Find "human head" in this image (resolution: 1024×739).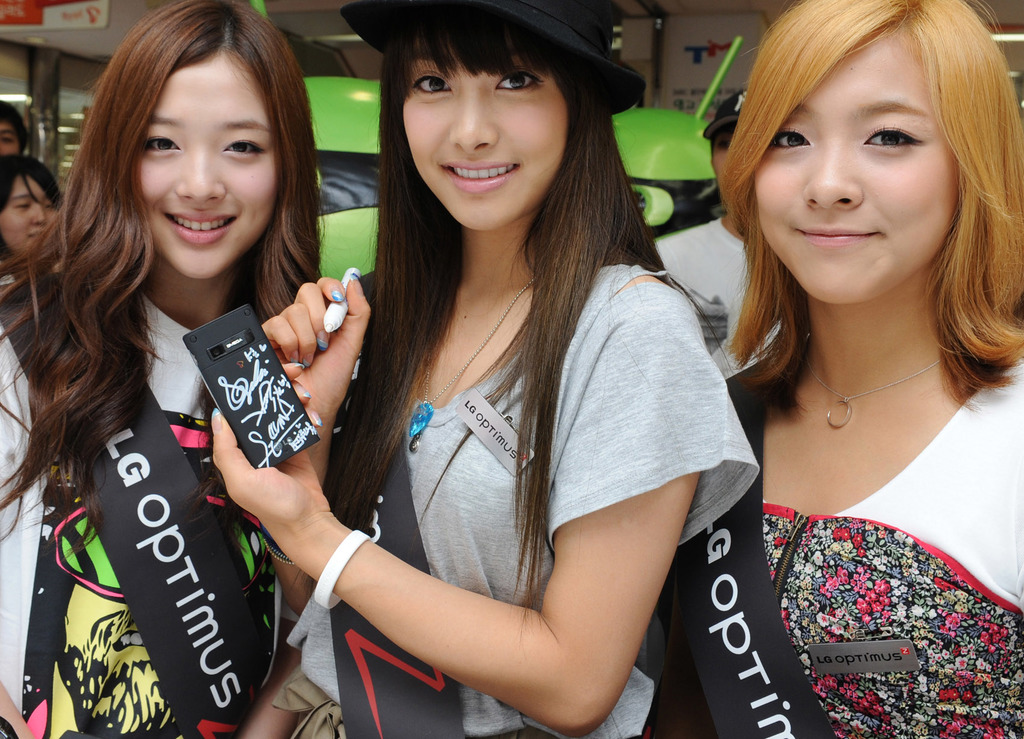
<box>684,2,1017,266</box>.
